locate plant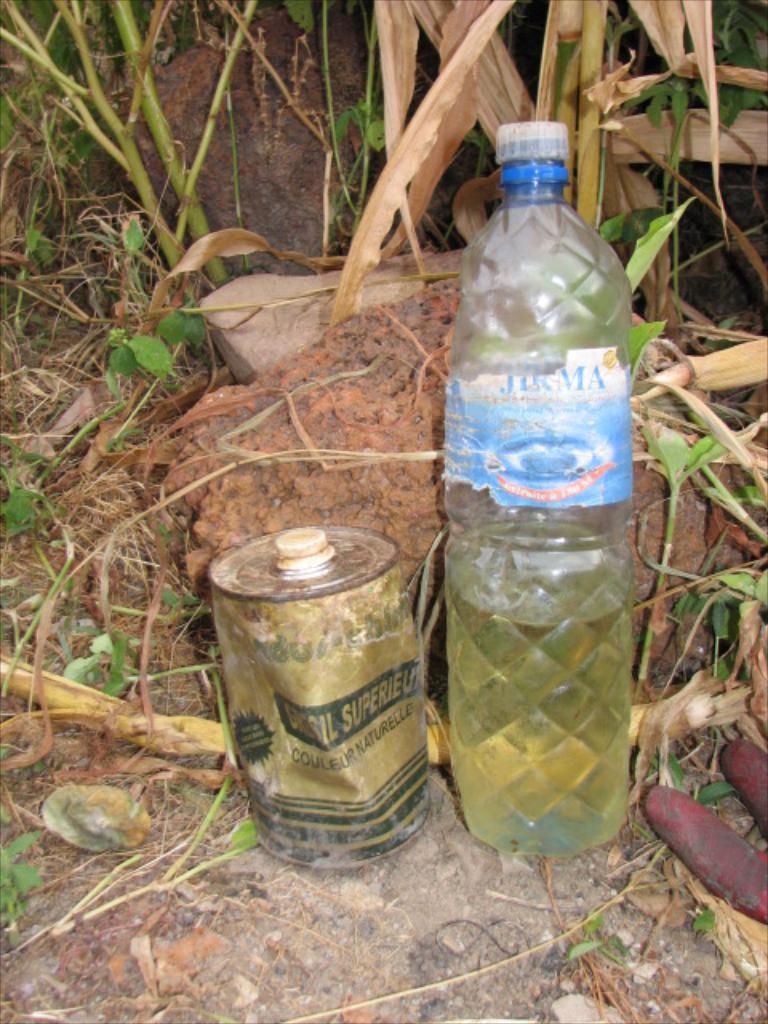
box(0, 779, 90, 965)
